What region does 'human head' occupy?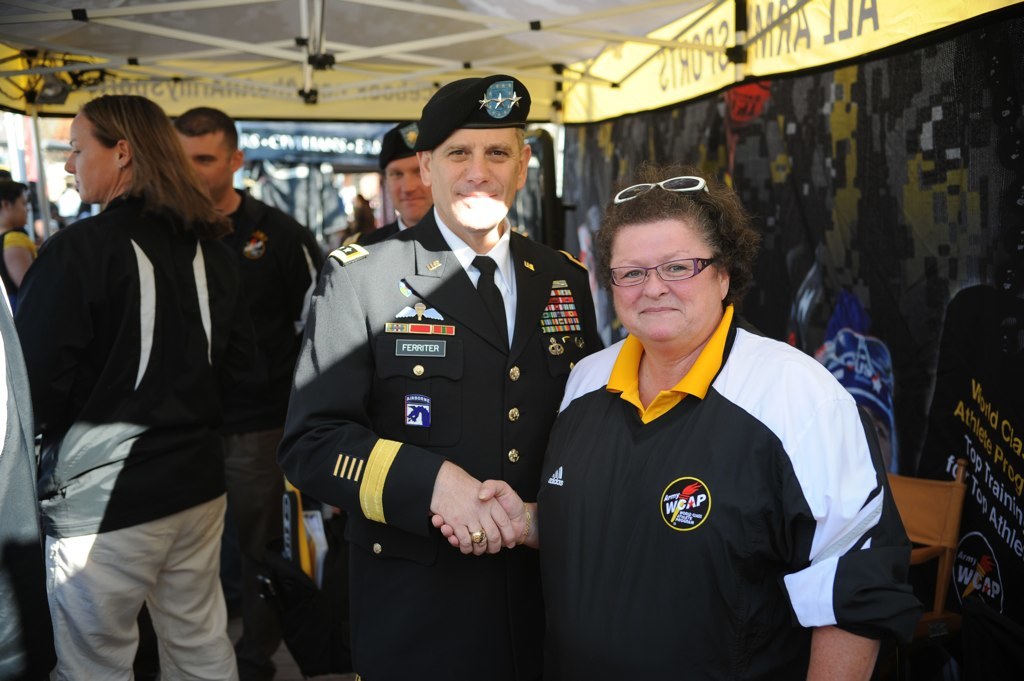
[x1=350, y1=189, x2=362, y2=206].
